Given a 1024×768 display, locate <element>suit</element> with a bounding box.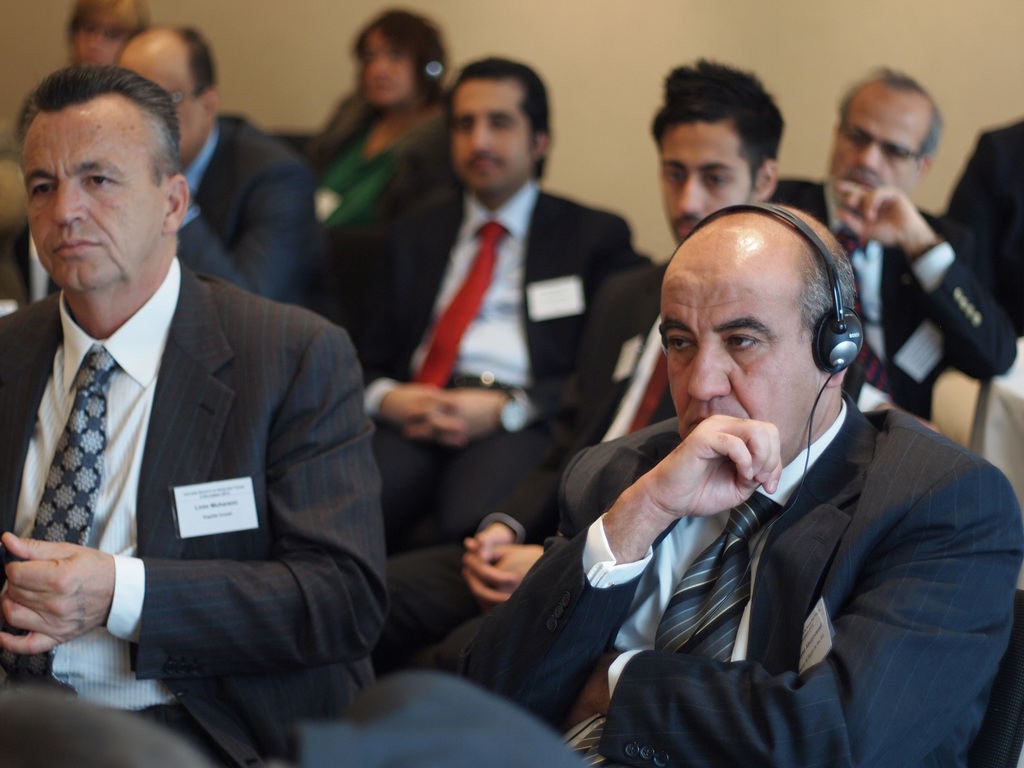
Located: {"left": 347, "top": 177, "right": 650, "bottom": 555}.
